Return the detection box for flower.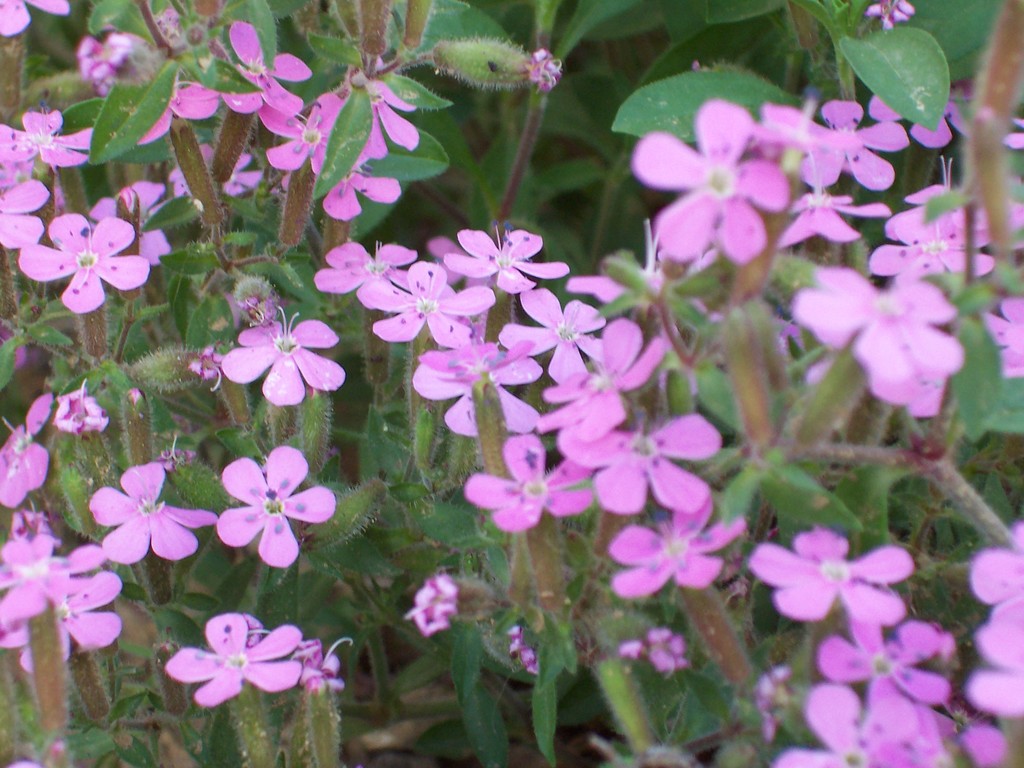
<box>613,627,682,676</box>.
